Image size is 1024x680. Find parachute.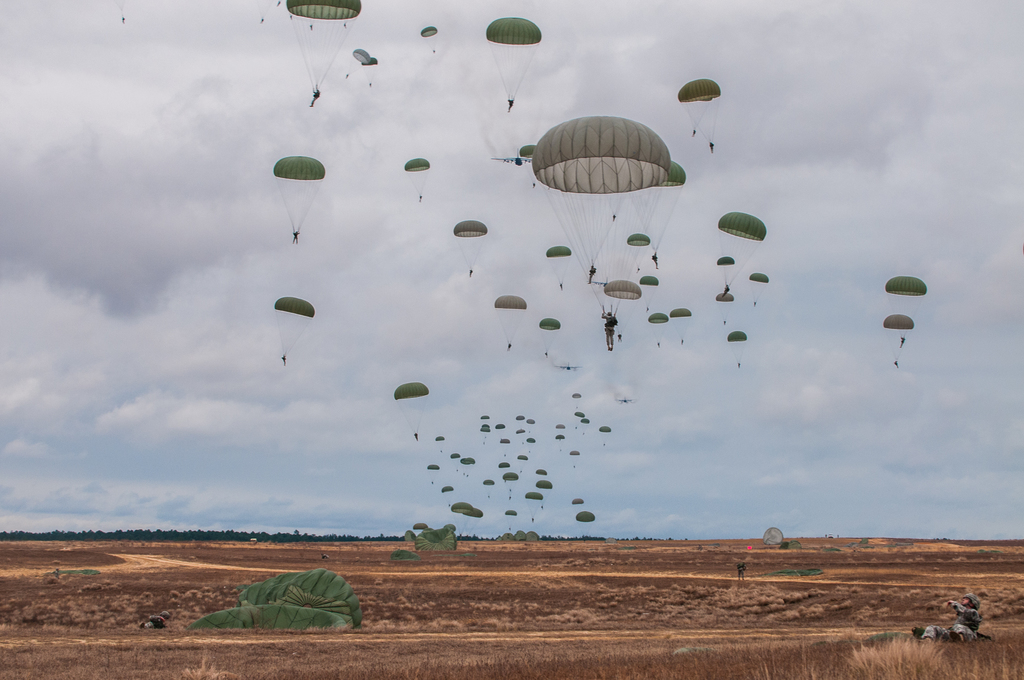
Rect(499, 439, 509, 452).
